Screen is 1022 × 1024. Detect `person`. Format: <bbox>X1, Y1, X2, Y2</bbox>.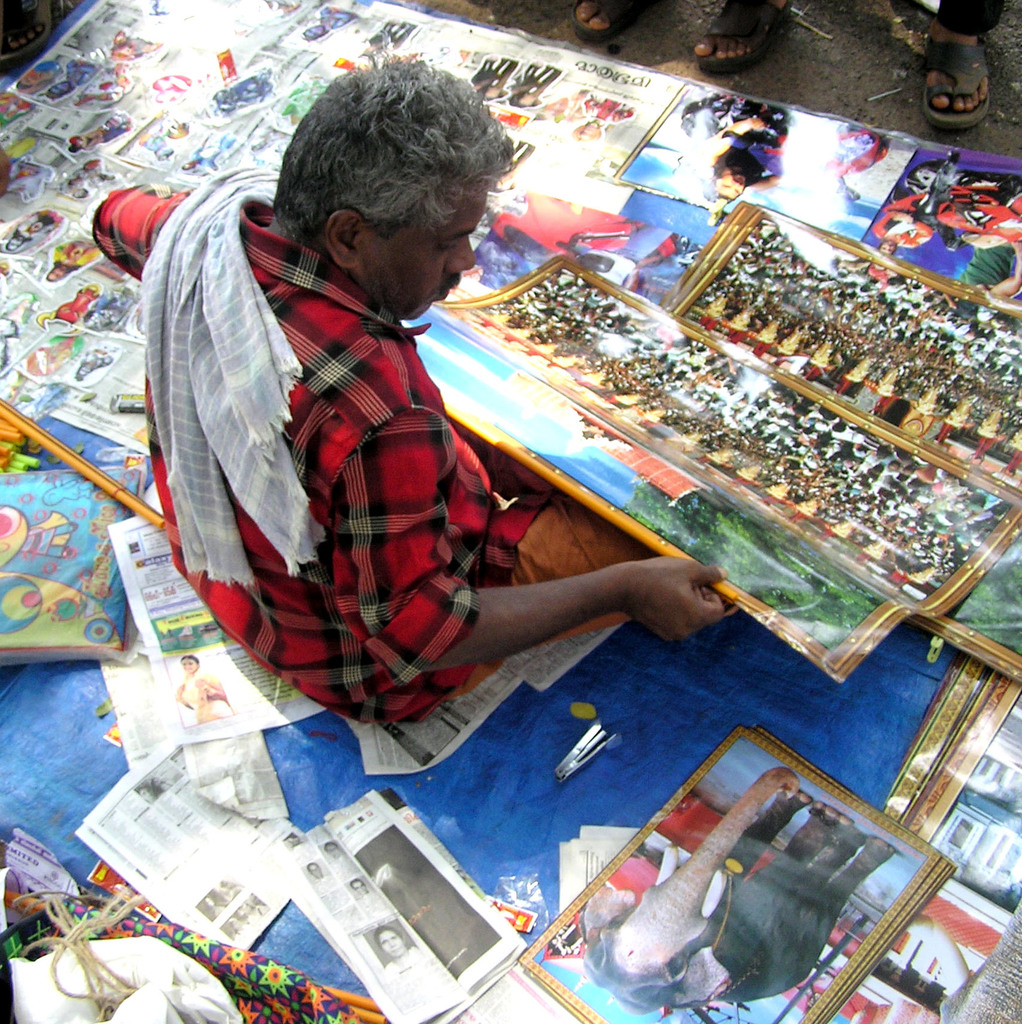
<bbox>307, 858, 330, 881</bbox>.
